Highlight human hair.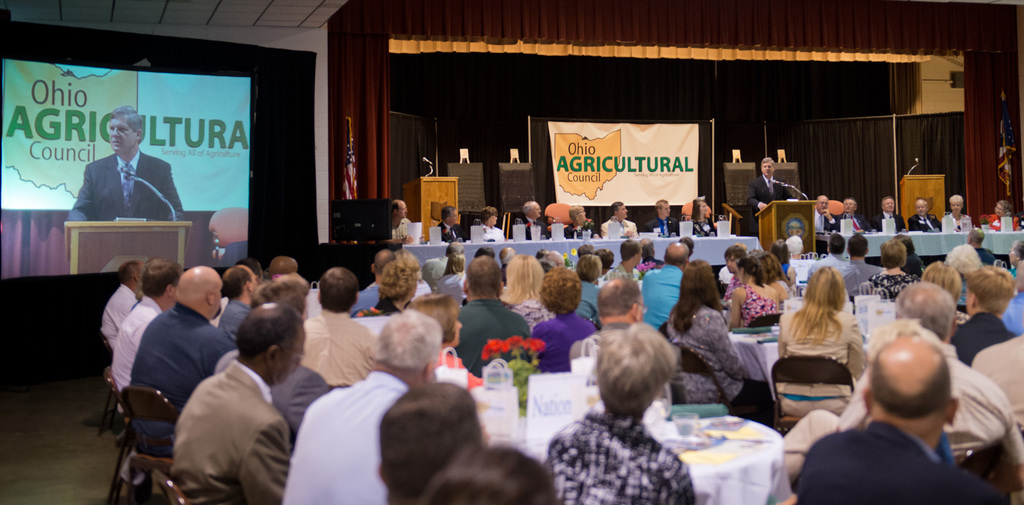
Highlighted region: <bbox>828, 232, 847, 255</bbox>.
